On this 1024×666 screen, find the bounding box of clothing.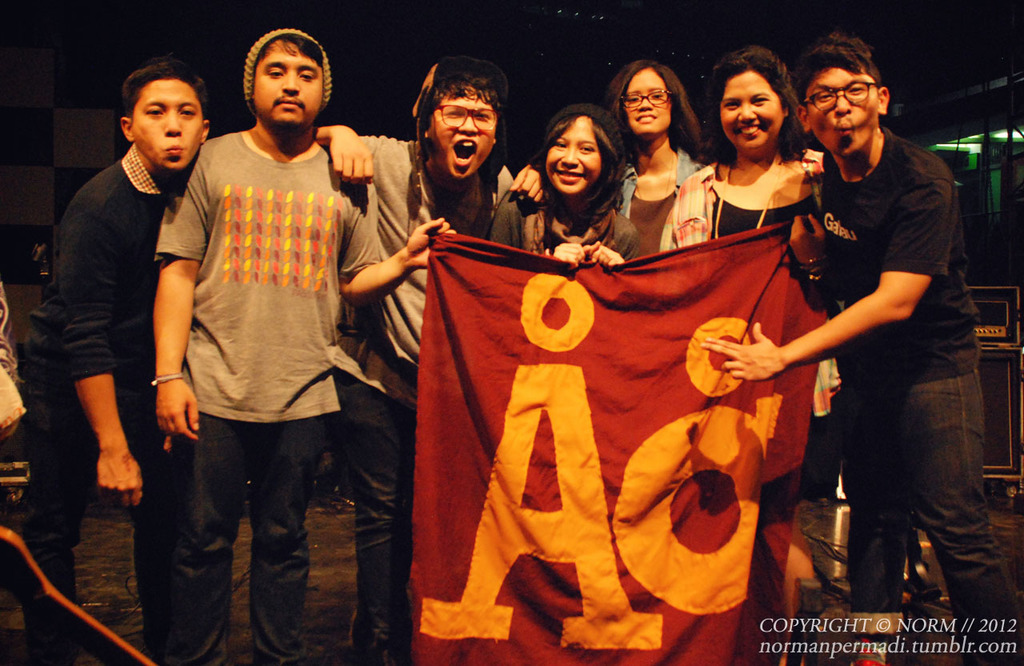
Bounding box: rect(157, 123, 383, 665).
